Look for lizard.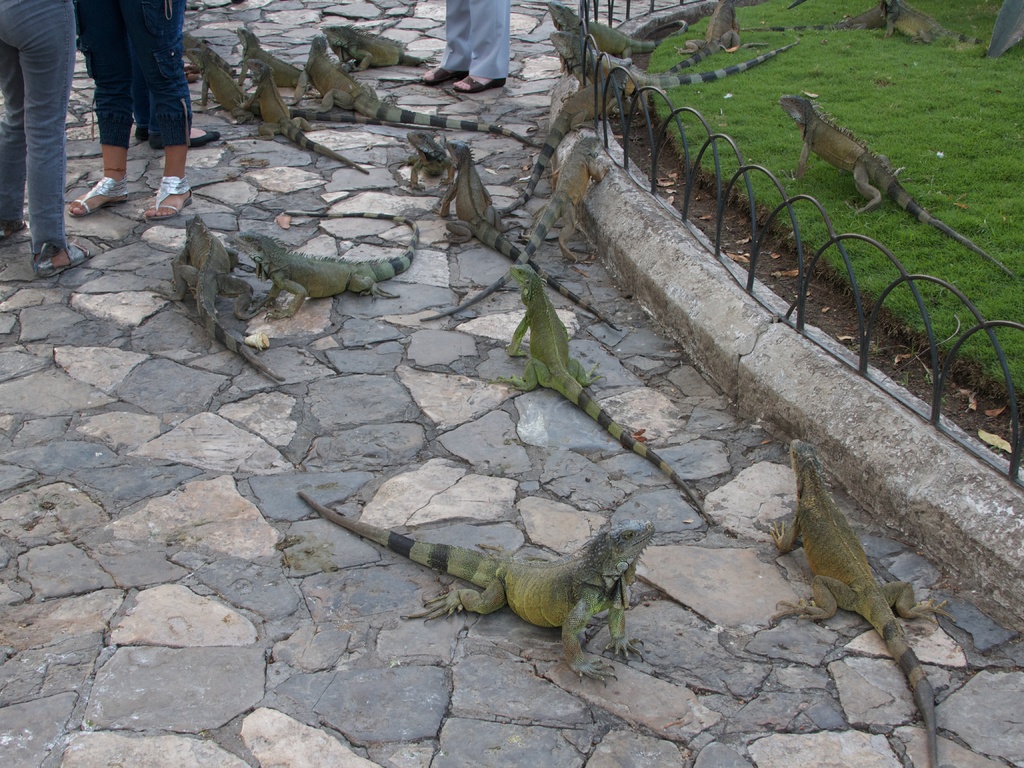
Found: {"left": 303, "top": 495, "right": 712, "bottom": 667}.
